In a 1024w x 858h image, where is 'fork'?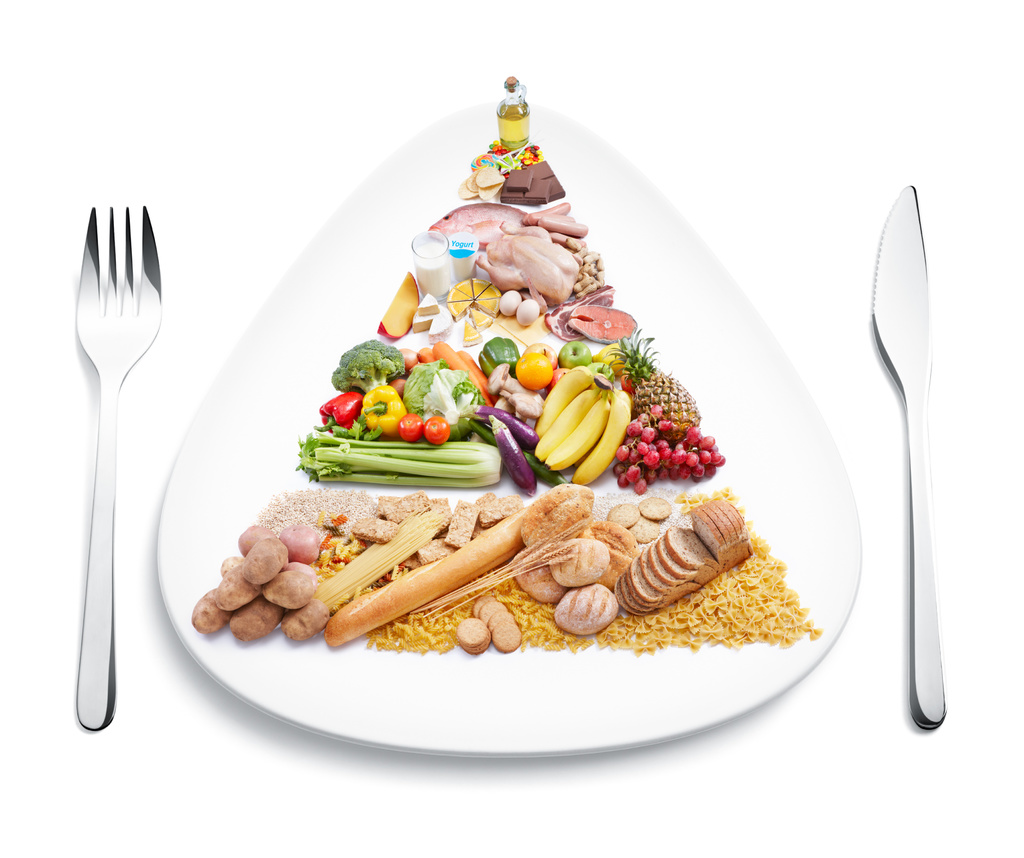
(x1=74, y1=205, x2=165, y2=731).
